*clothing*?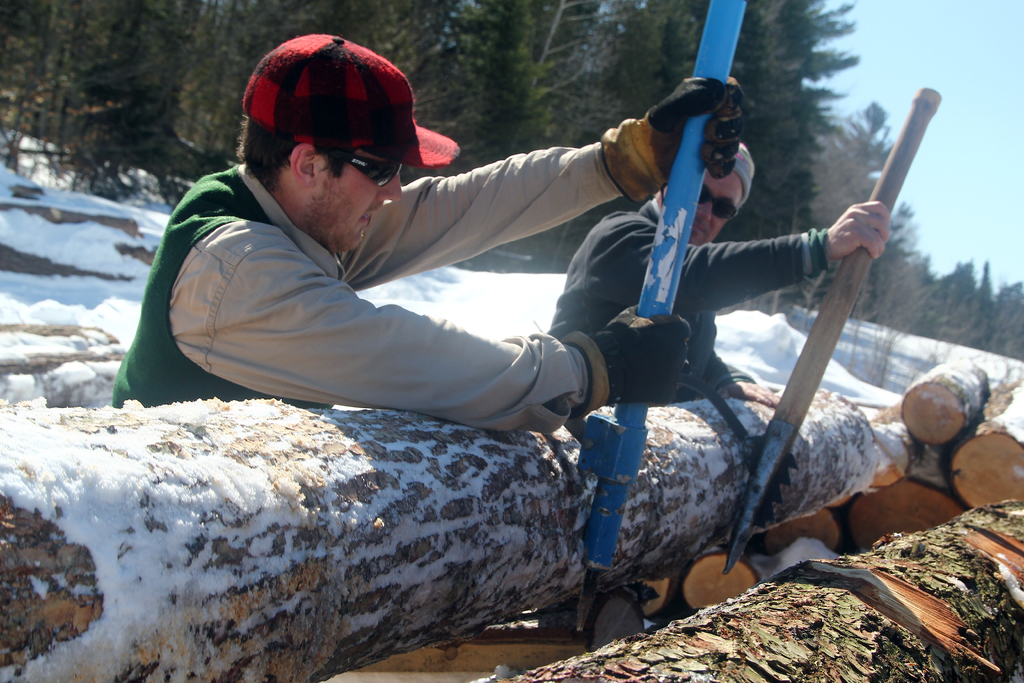
(x1=113, y1=104, x2=642, y2=462)
